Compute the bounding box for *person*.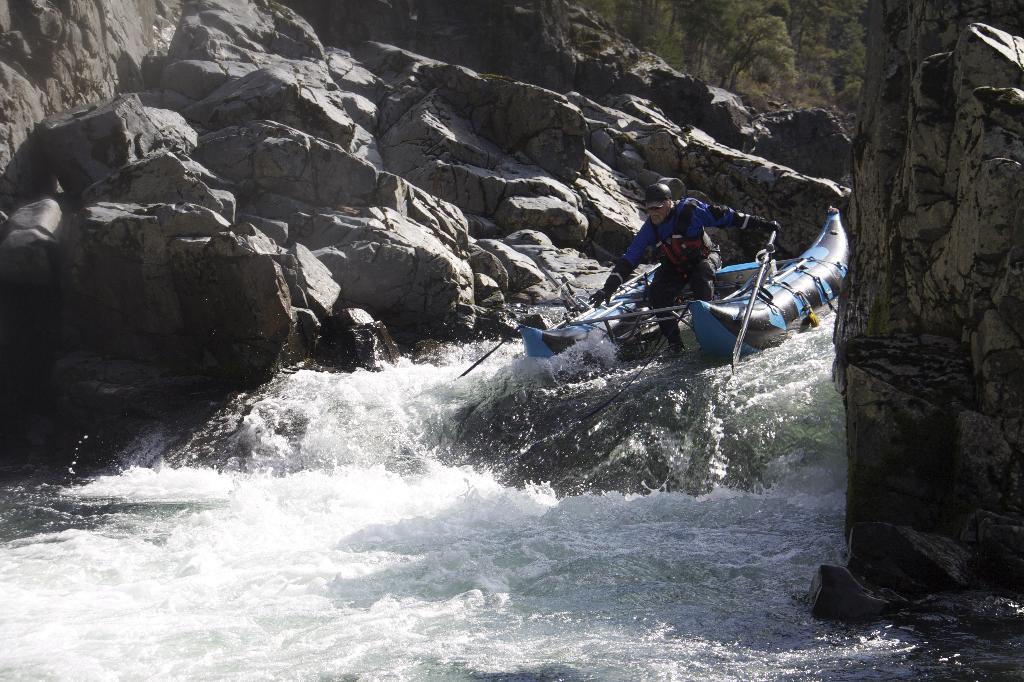
(x1=615, y1=175, x2=779, y2=369).
